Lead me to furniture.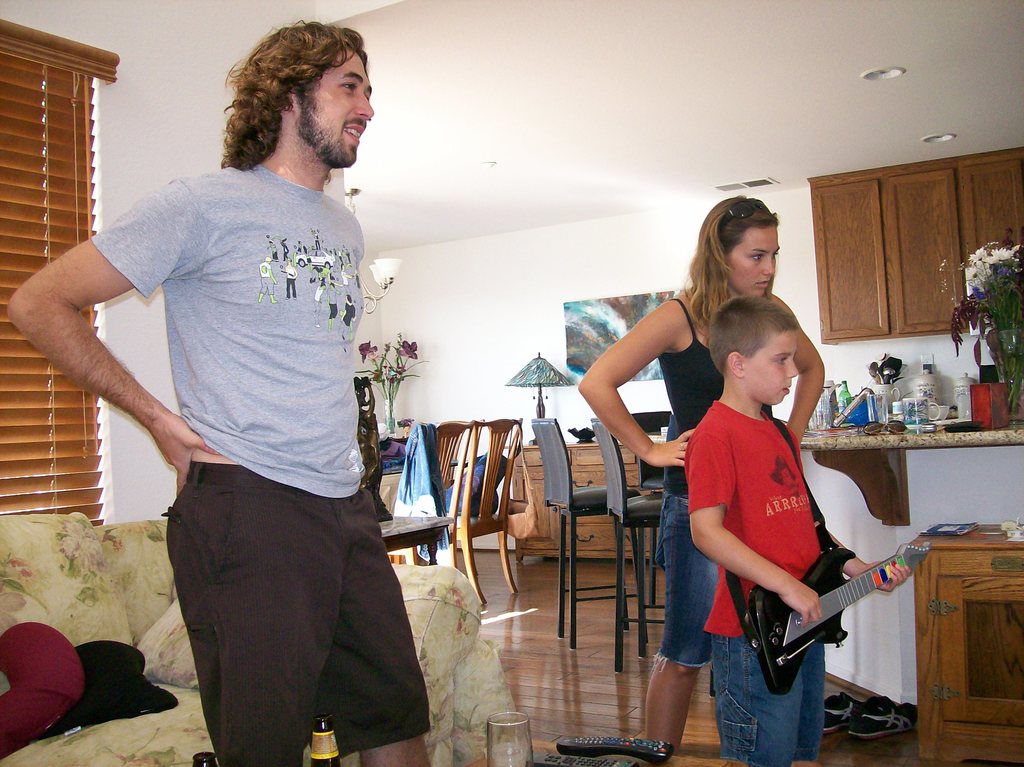
Lead to 587/416/665/675.
